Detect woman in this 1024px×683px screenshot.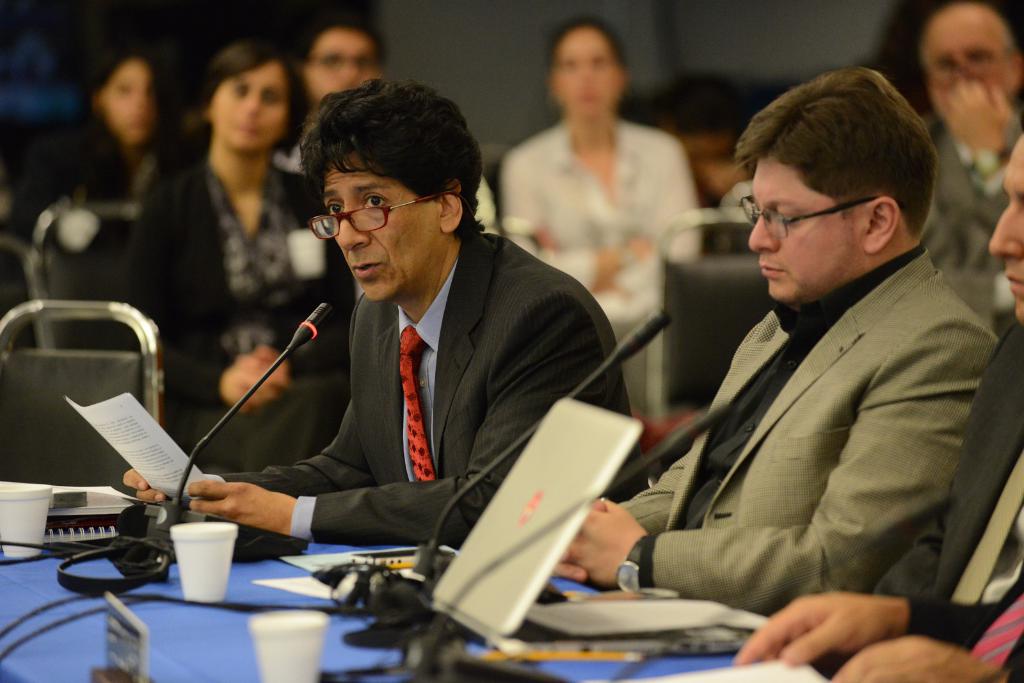
Detection: 113,37,360,467.
